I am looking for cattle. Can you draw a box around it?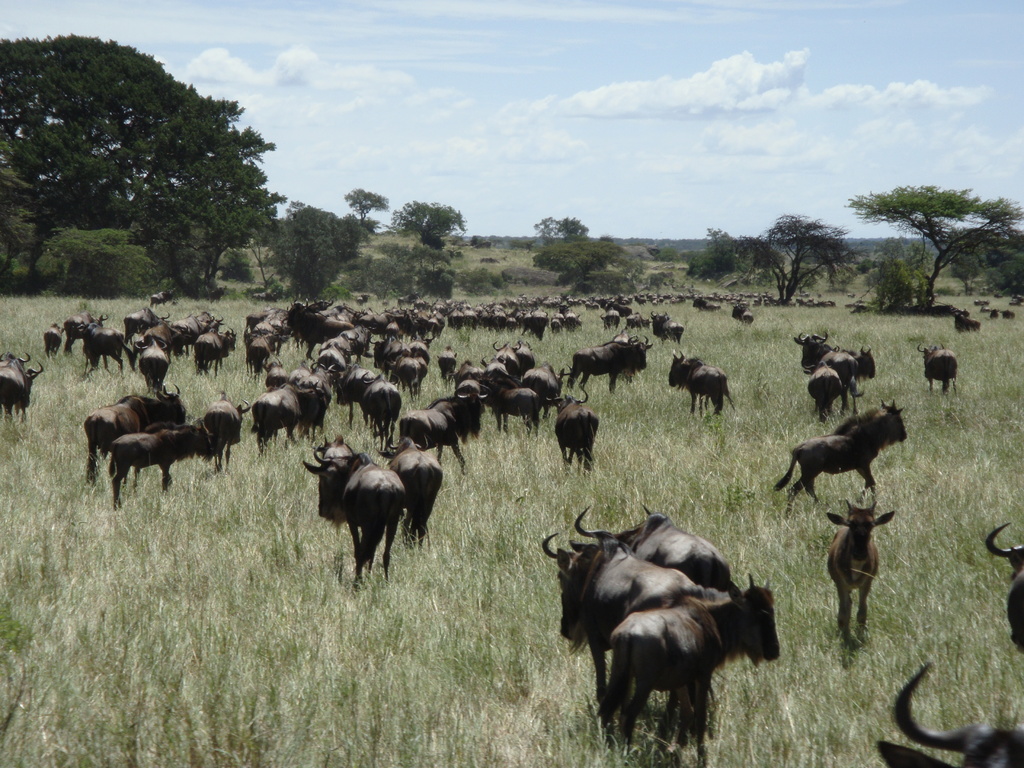
Sure, the bounding box is x1=817, y1=347, x2=858, y2=397.
